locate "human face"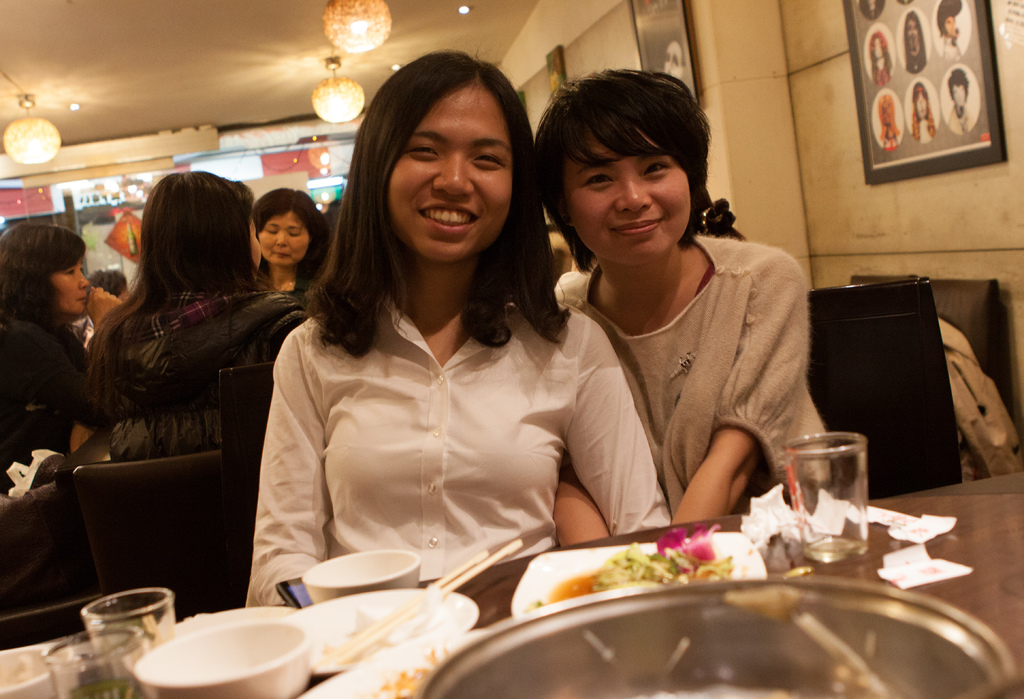
[375, 76, 522, 269]
